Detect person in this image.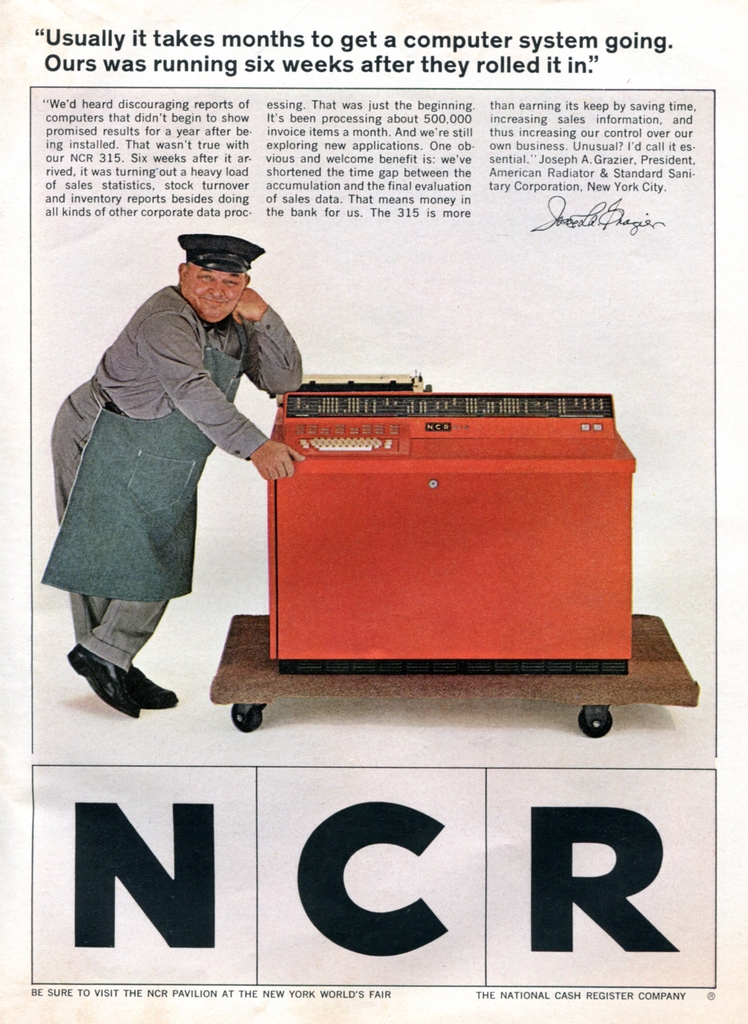
Detection: detection(43, 221, 310, 729).
